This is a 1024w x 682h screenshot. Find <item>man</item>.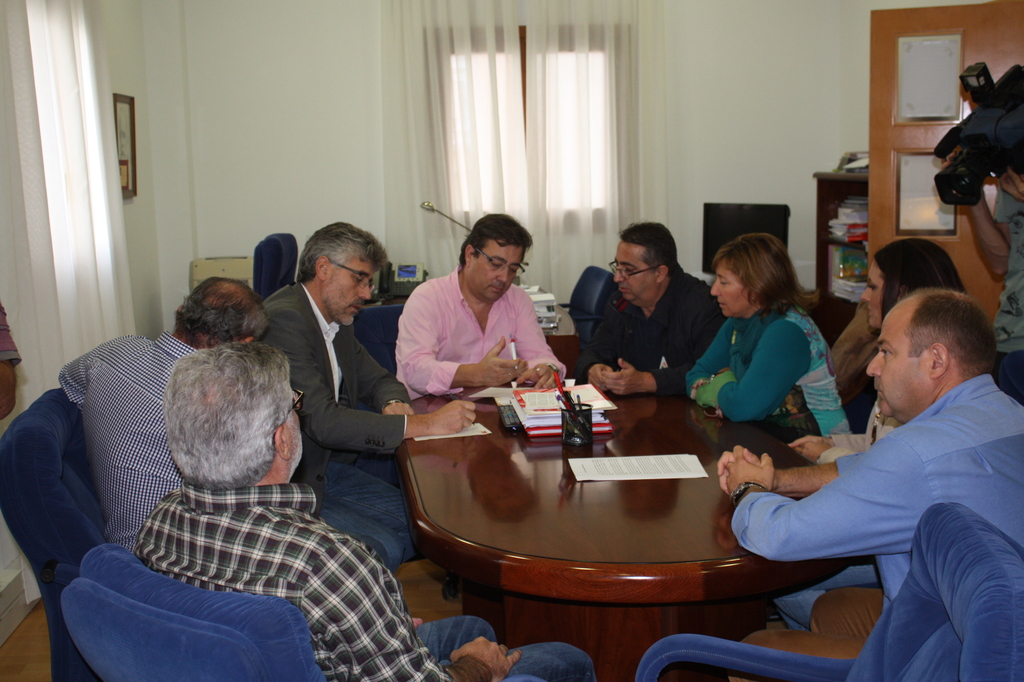
Bounding box: (136,343,627,681).
